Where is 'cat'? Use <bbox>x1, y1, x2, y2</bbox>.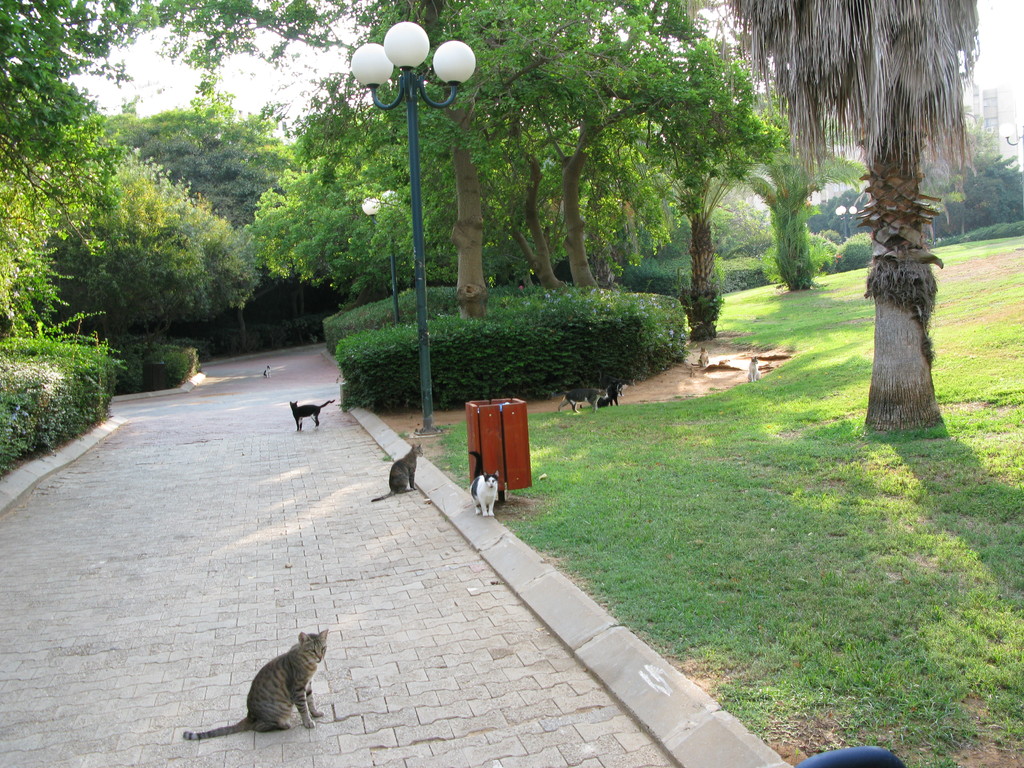
<bbox>744, 352, 763, 387</bbox>.
